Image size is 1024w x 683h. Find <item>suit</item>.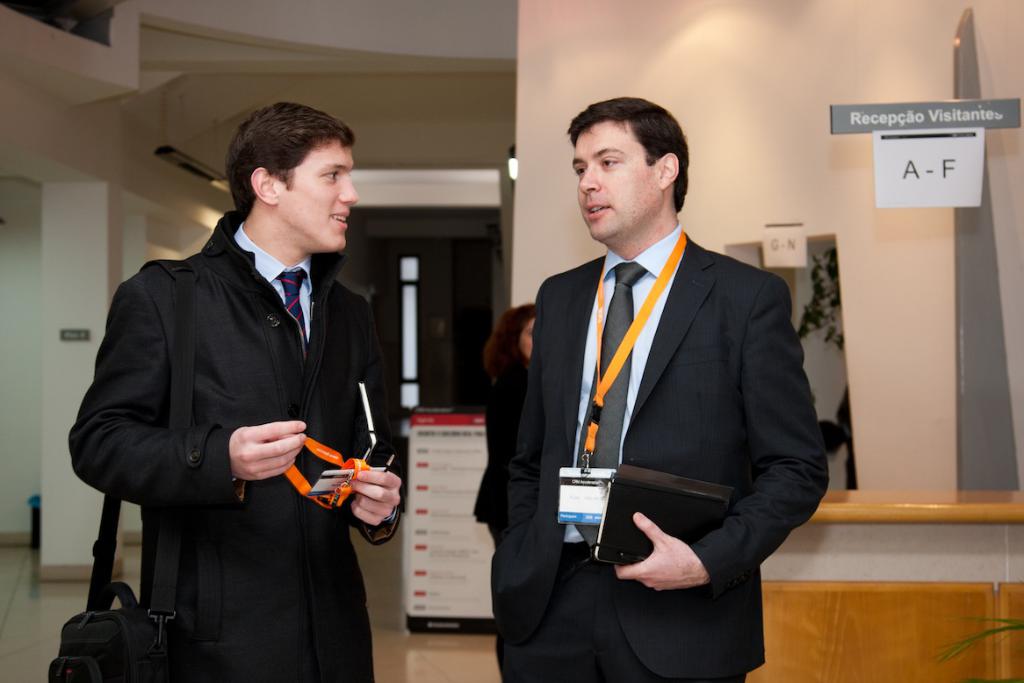
[473,368,526,682].
